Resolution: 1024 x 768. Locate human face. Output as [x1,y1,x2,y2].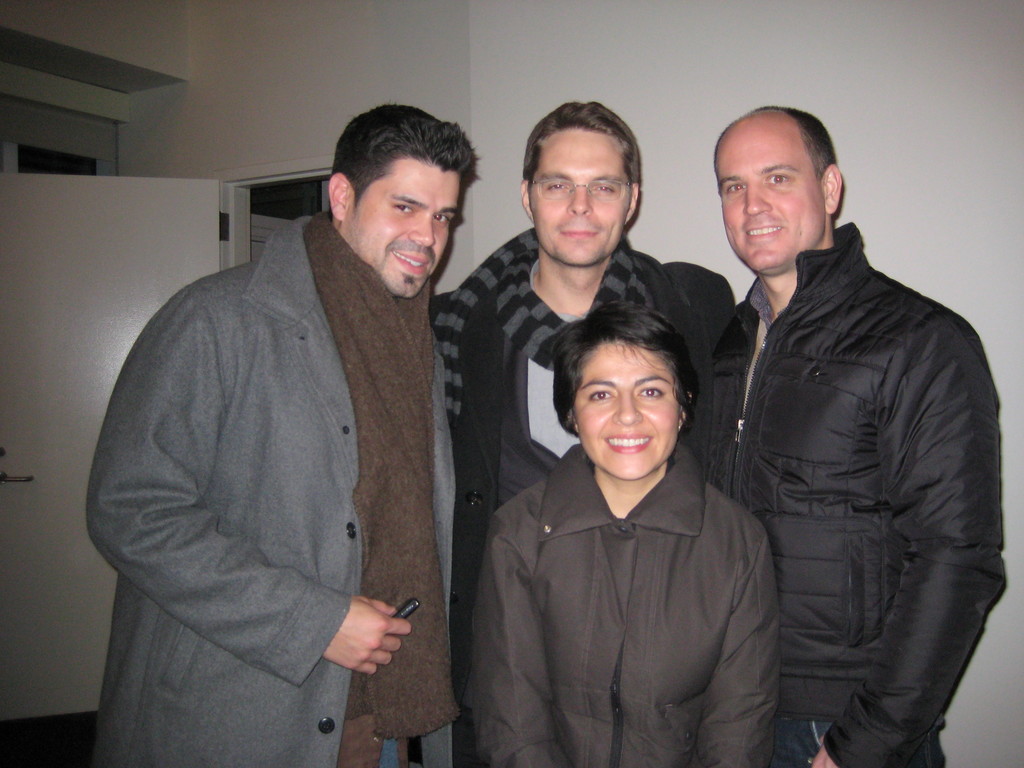
[530,126,632,265].
